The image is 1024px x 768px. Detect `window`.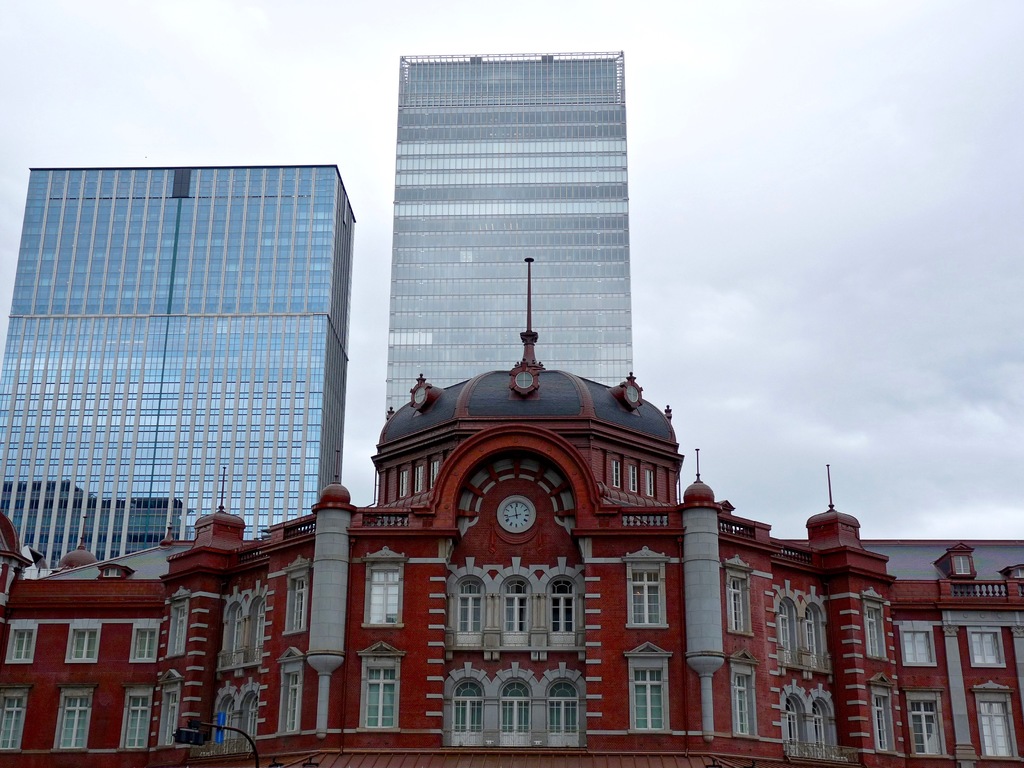
Detection: <region>451, 670, 483, 741</region>.
